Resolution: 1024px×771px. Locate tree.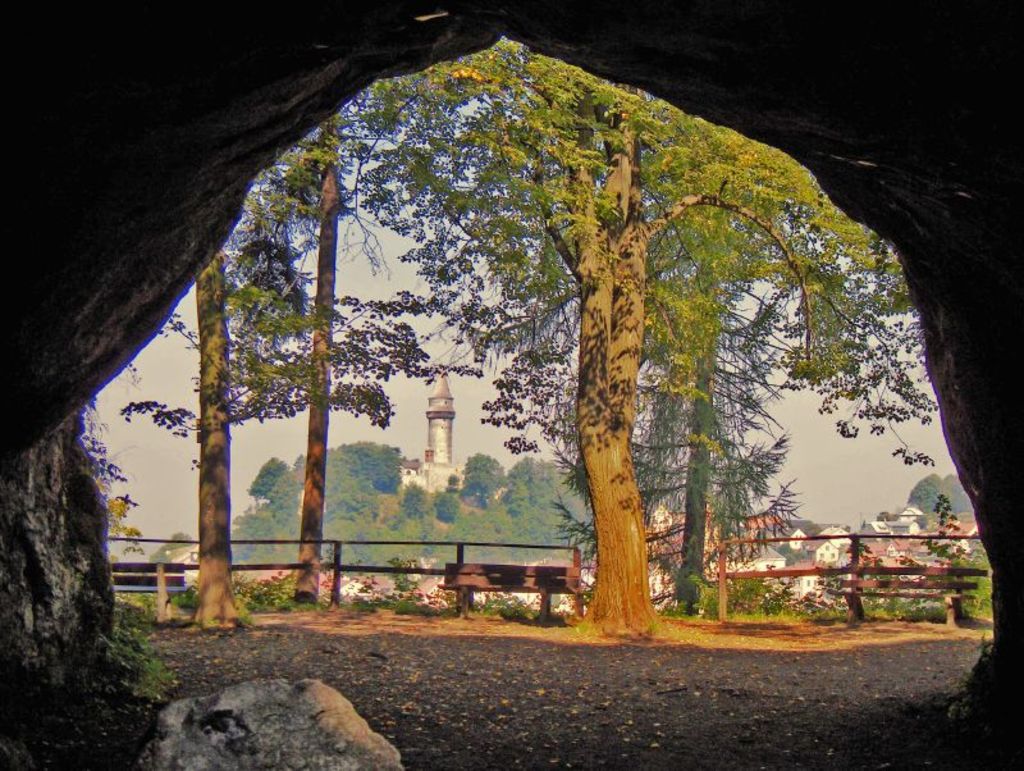
[x1=462, y1=448, x2=506, y2=476].
